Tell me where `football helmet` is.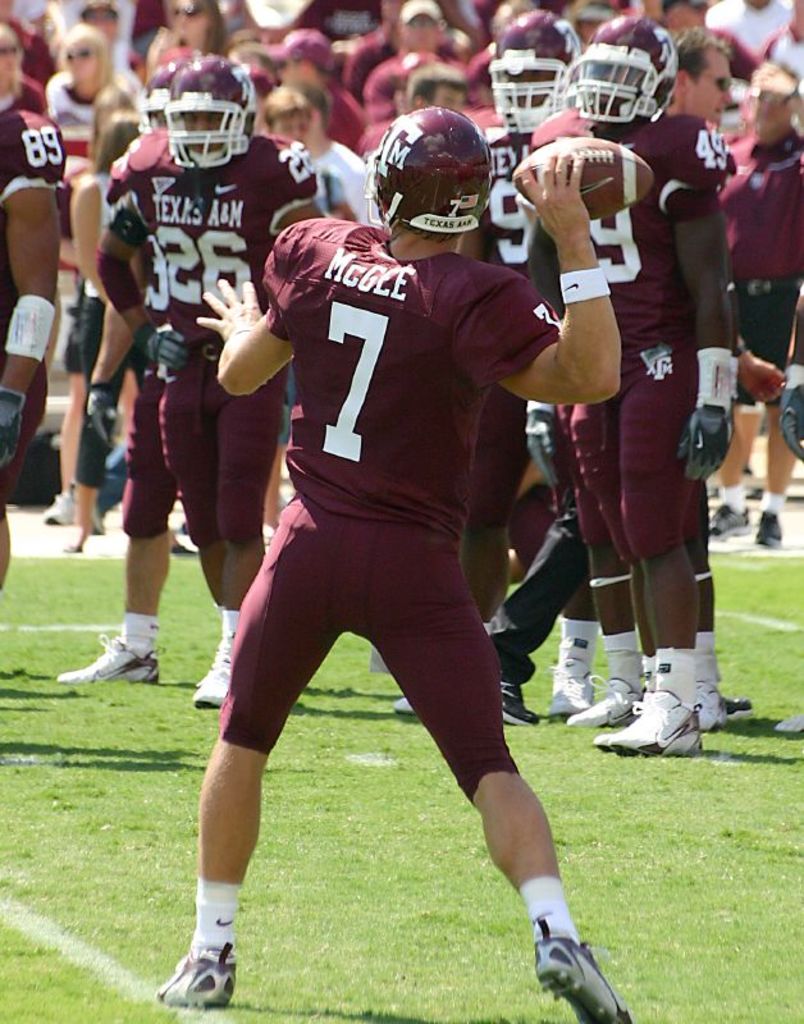
`football helmet` is at box(579, 10, 682, 138).
